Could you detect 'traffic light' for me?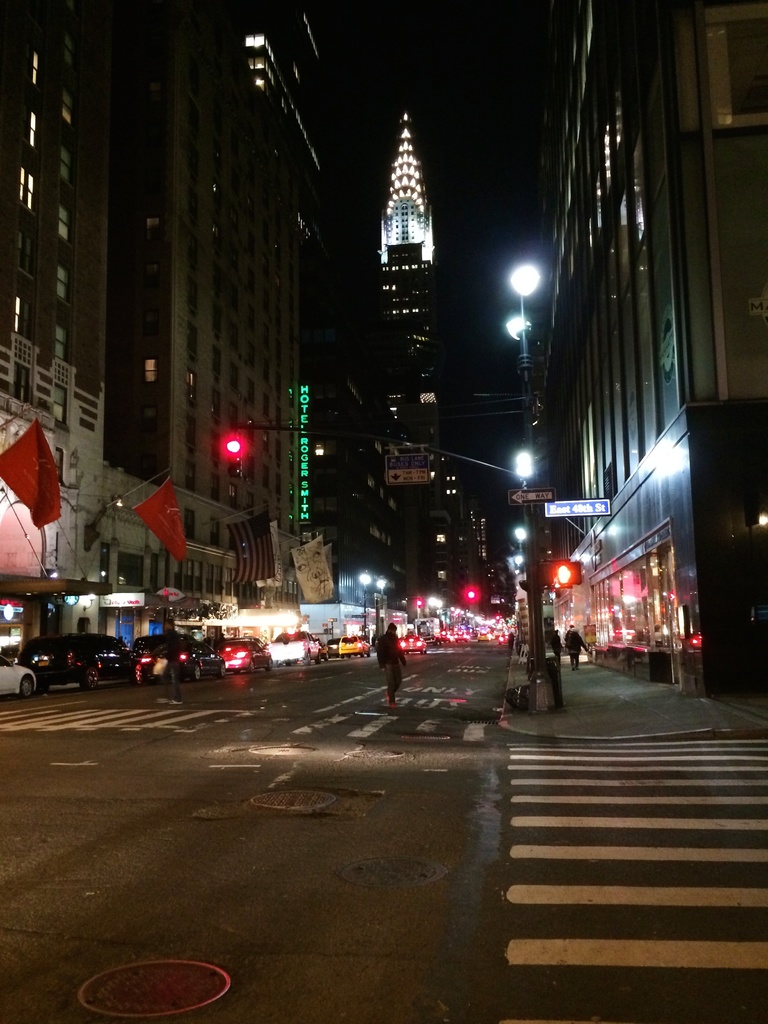
Detection result: <bbox>227, 438, 244, 481</bbox>.
